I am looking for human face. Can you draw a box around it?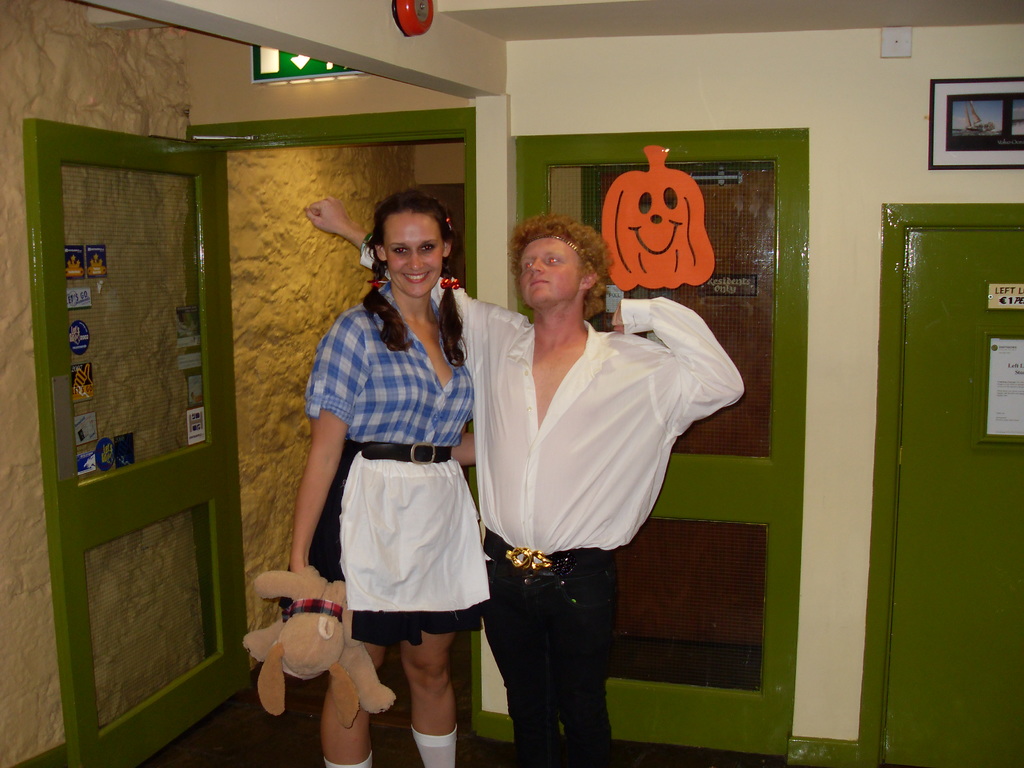
Sure, the bounding box is <box>516,239,586,300</box>.
